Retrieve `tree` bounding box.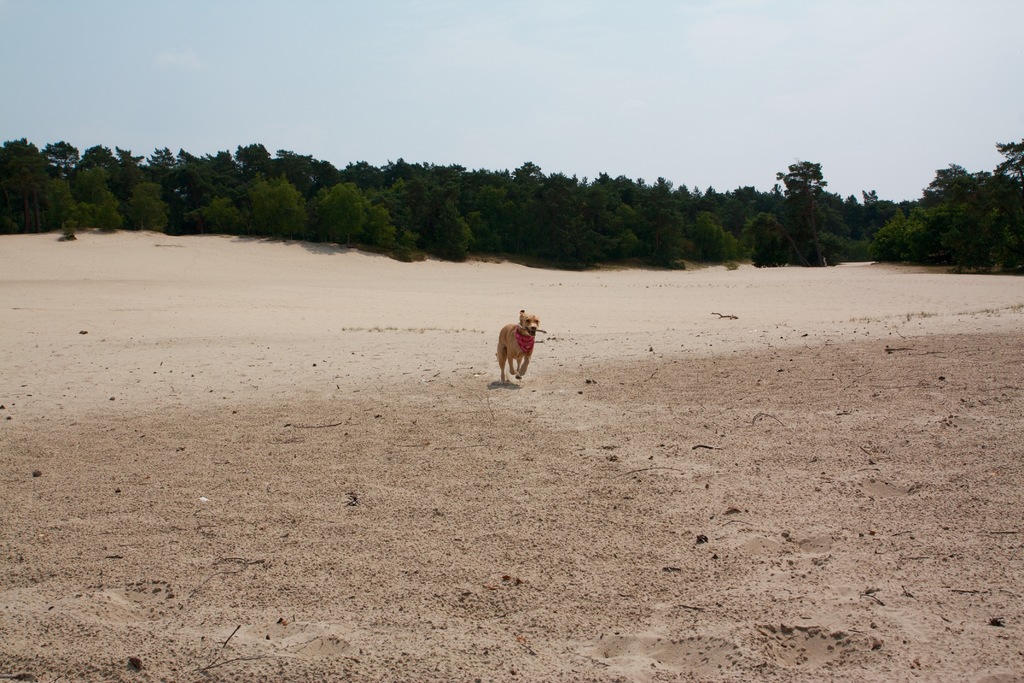
Bounding box: 278, 148, 339, 198.
